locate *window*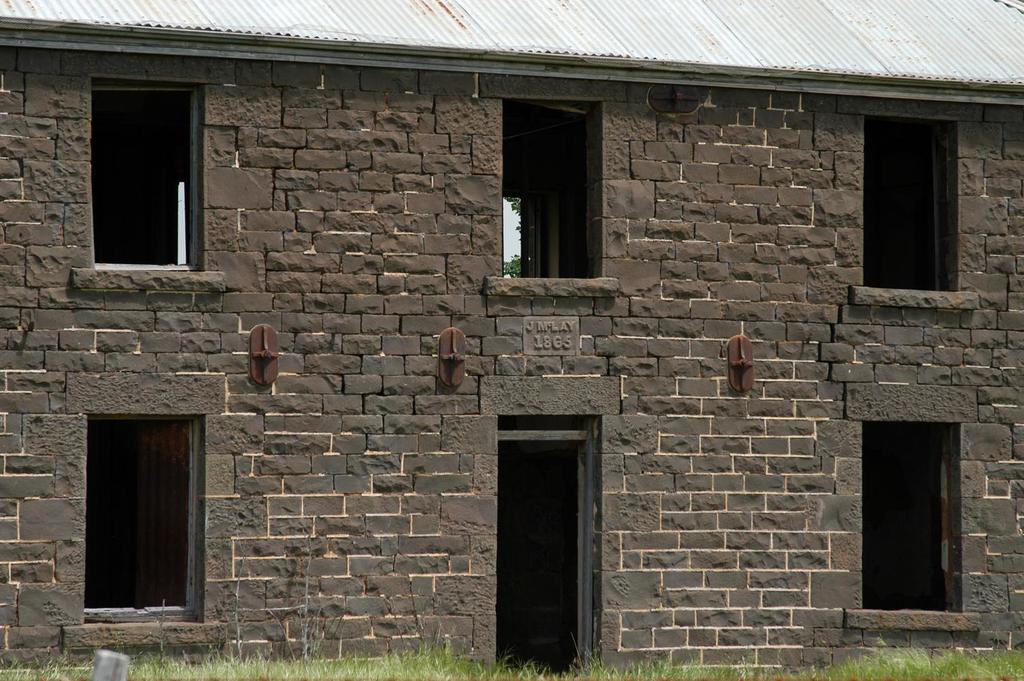
[80, 64, 206, 287]
